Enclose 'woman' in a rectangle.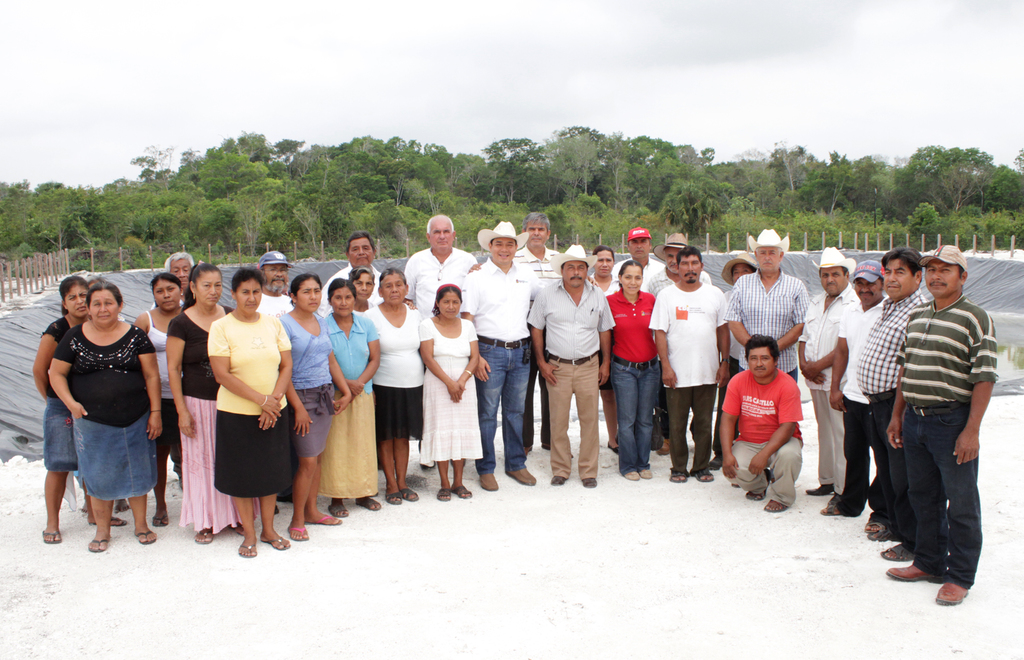
<bbox>325, 276, 380, 519</bbox>.
